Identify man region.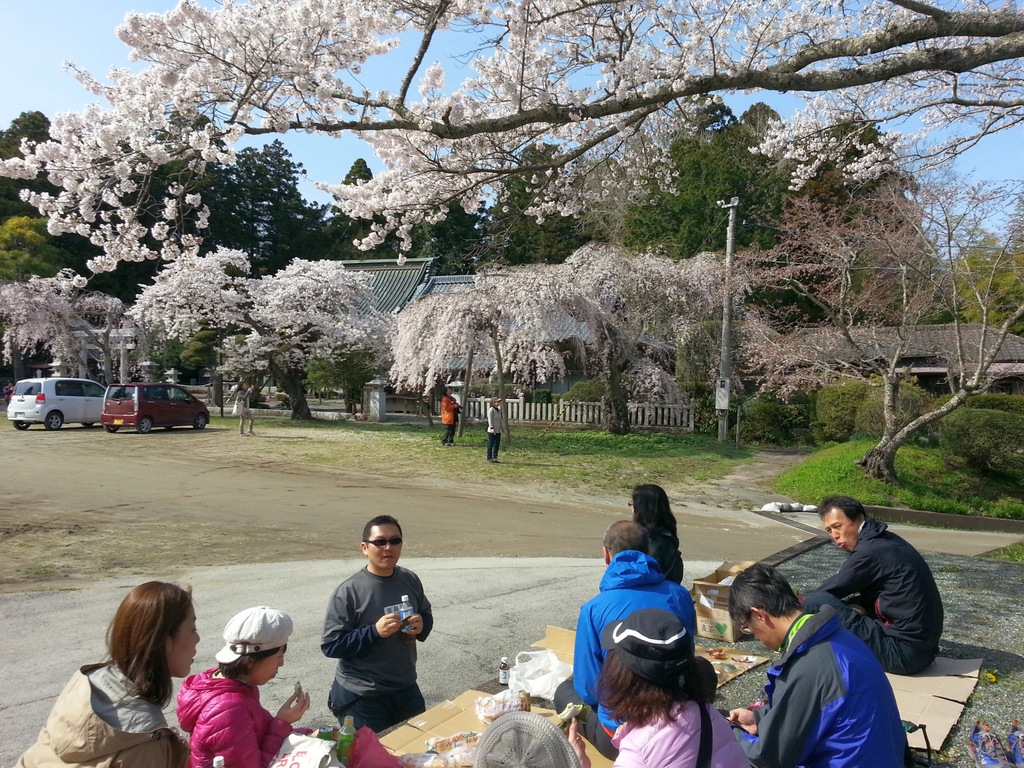
Region: region(305, 519, 438, 742).
